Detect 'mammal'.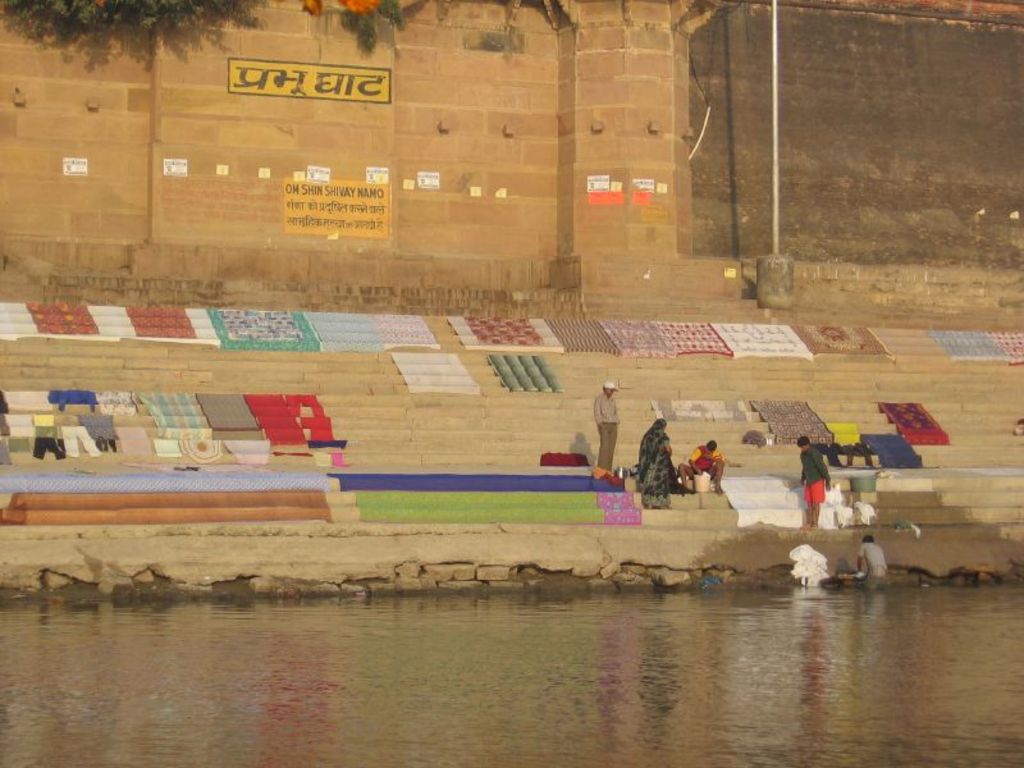
Detected at 632/416/689/512.
